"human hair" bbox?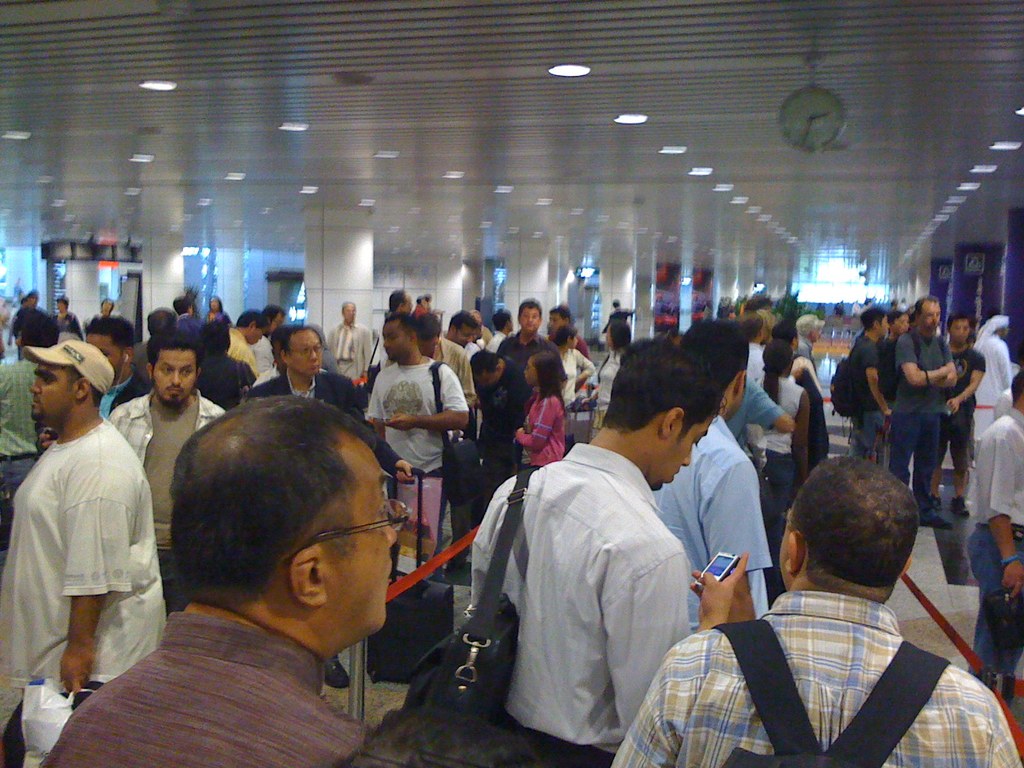
<region>341, 301, 355, 314</region>
